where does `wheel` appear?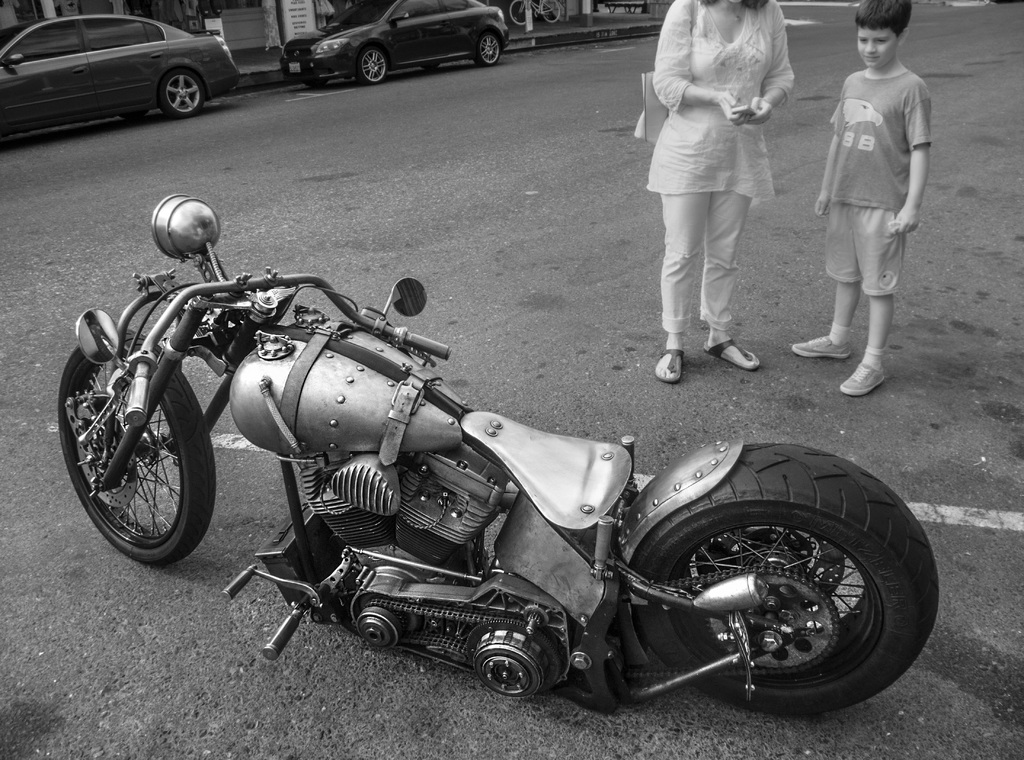
Appears at bbox=[634, 442, 940, 716].
